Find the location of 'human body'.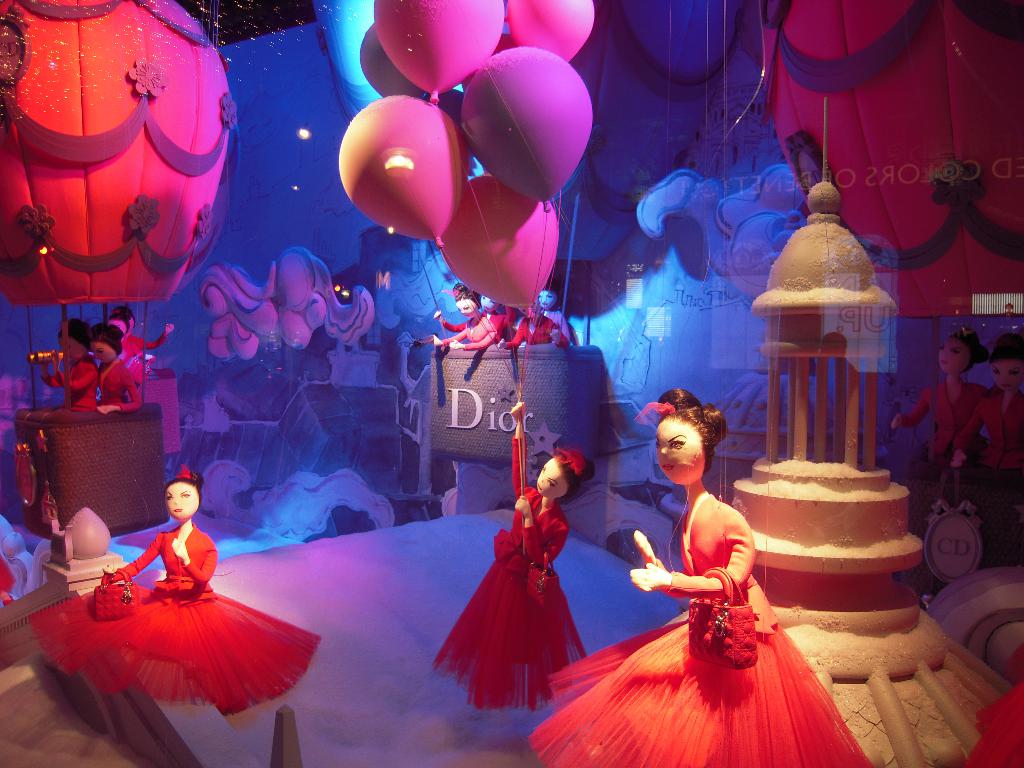
Location: locate(25, 468, 323, 721).
